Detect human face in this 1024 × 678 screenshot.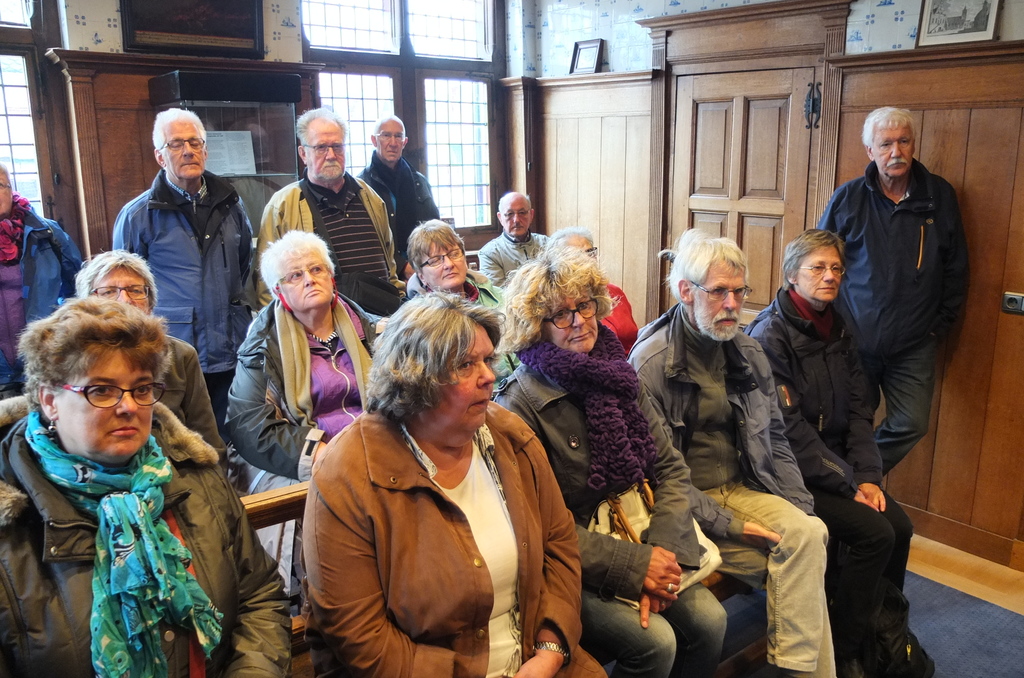
Detection: left=280, top=254, right=335, bottom=311.
